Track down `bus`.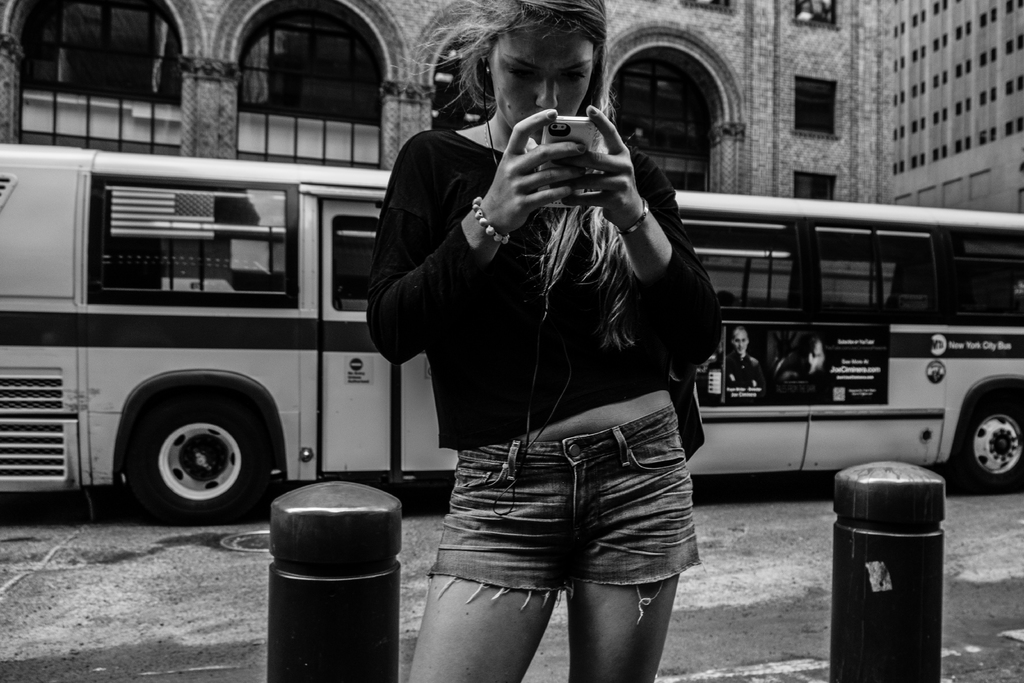
Tracked to BBox(0, 140, 1023, 523).
